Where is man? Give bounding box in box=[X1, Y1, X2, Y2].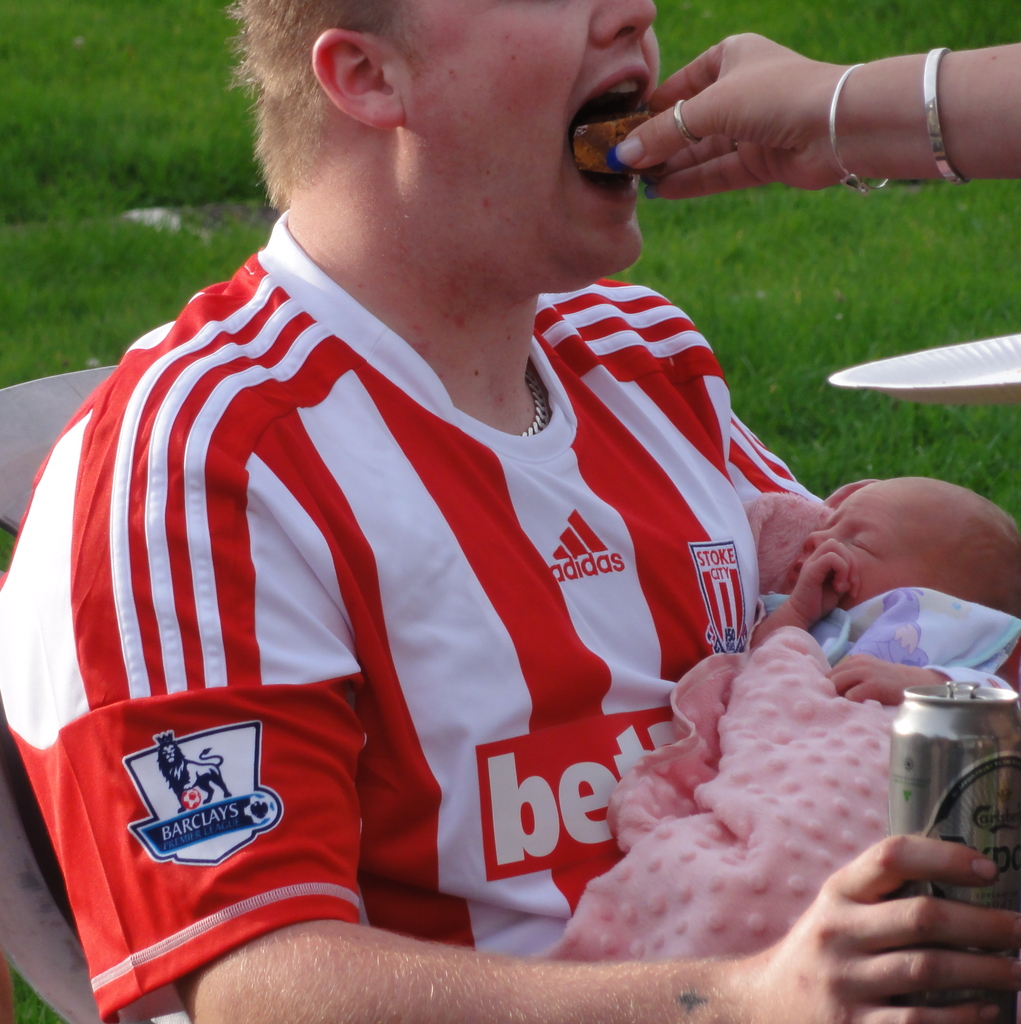
box=[0, 0, 1020, 1023].
